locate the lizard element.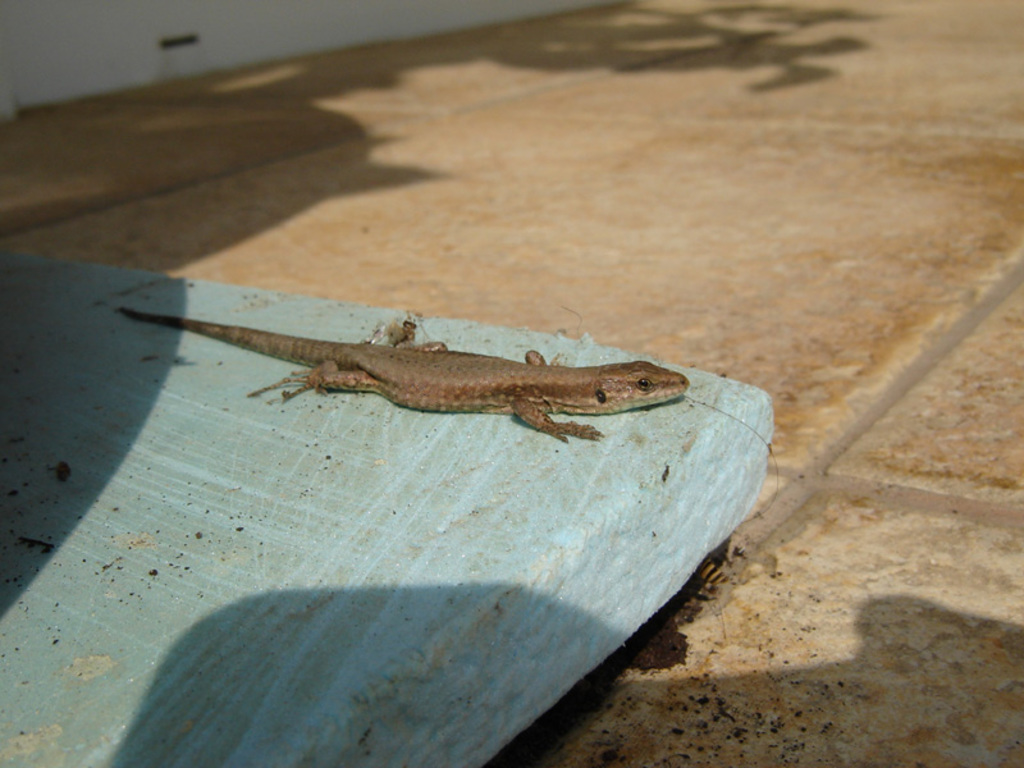
Element bbox: crop(120, 310, 685, 440).
